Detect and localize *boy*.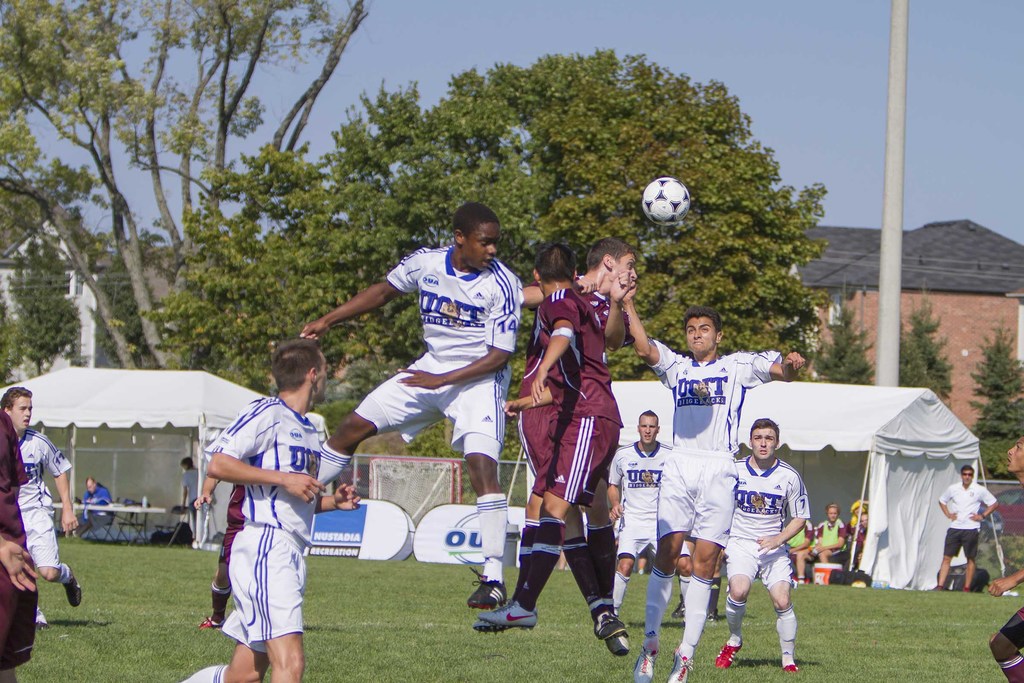
Localized at crop(179, 336, 347, 670).
